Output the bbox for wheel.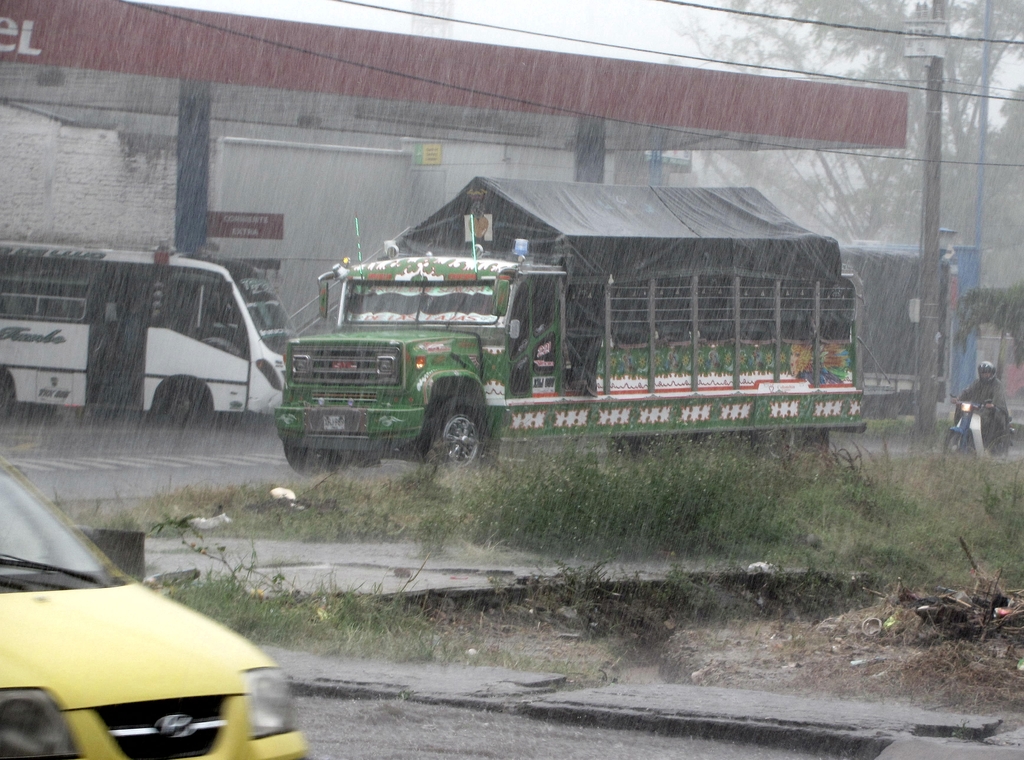
select_region(283, 444, 353, 481).
